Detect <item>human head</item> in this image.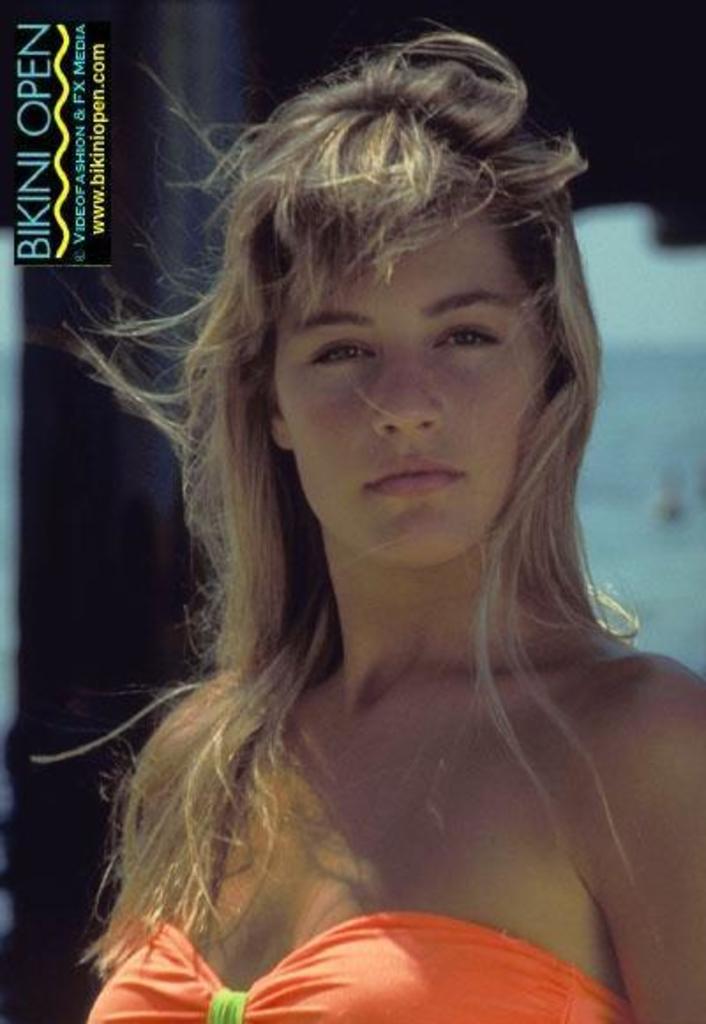
Detection: crop(201, 28, 579, 579).
